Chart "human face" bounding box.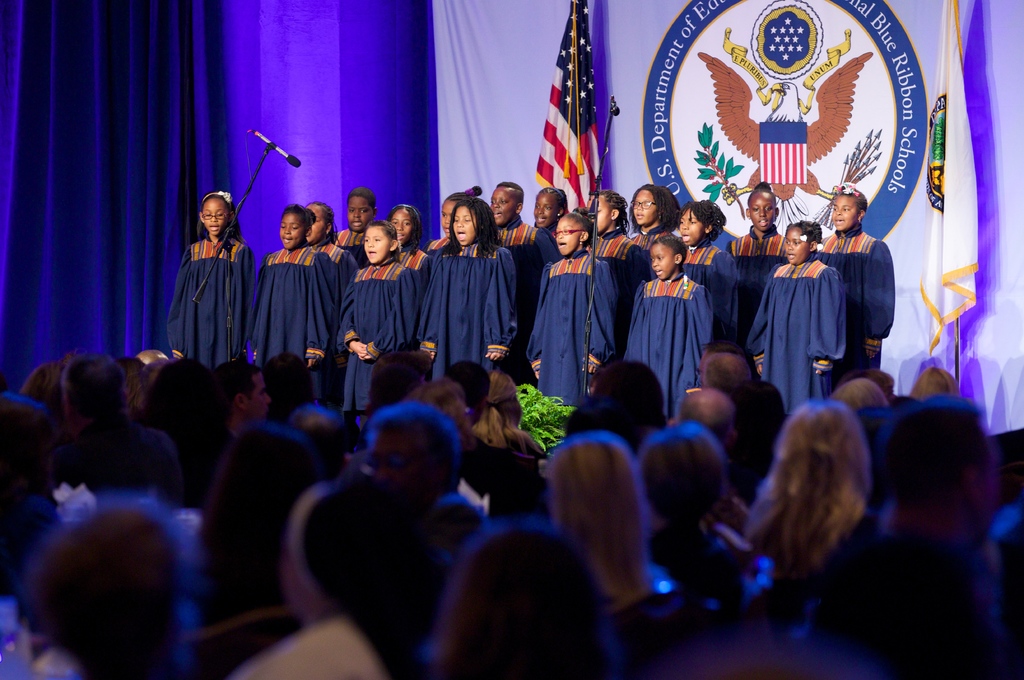
Charted: bbox=(548, 210, 581, 256).
